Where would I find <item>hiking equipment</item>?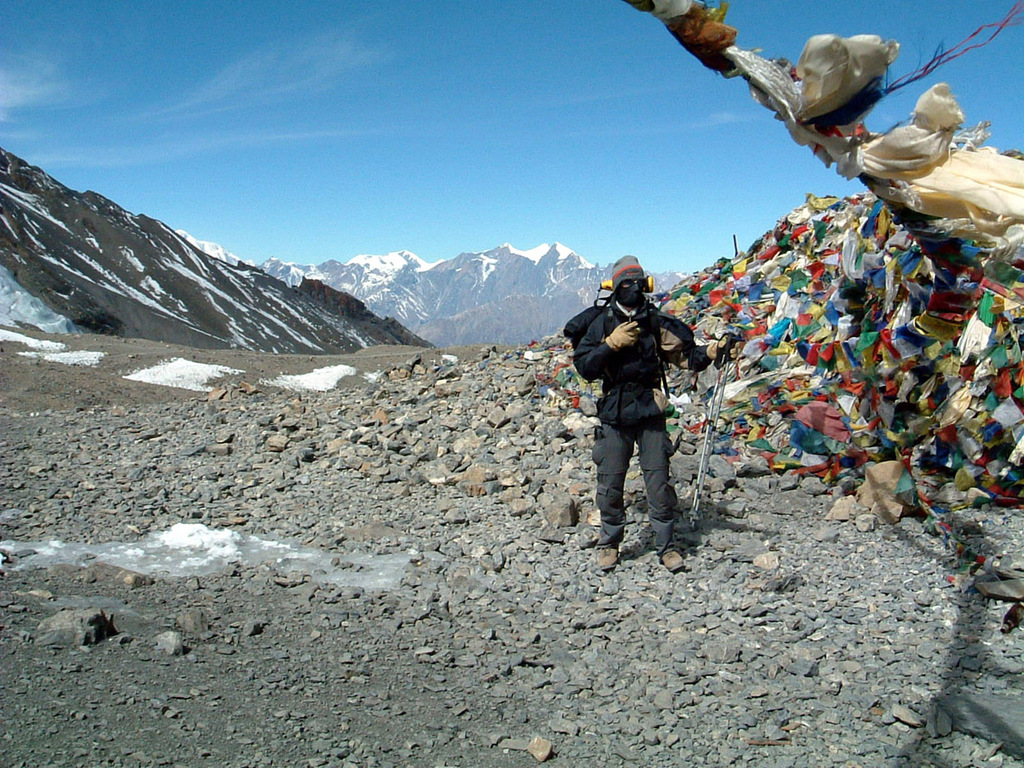
At 693,329,745,511.
